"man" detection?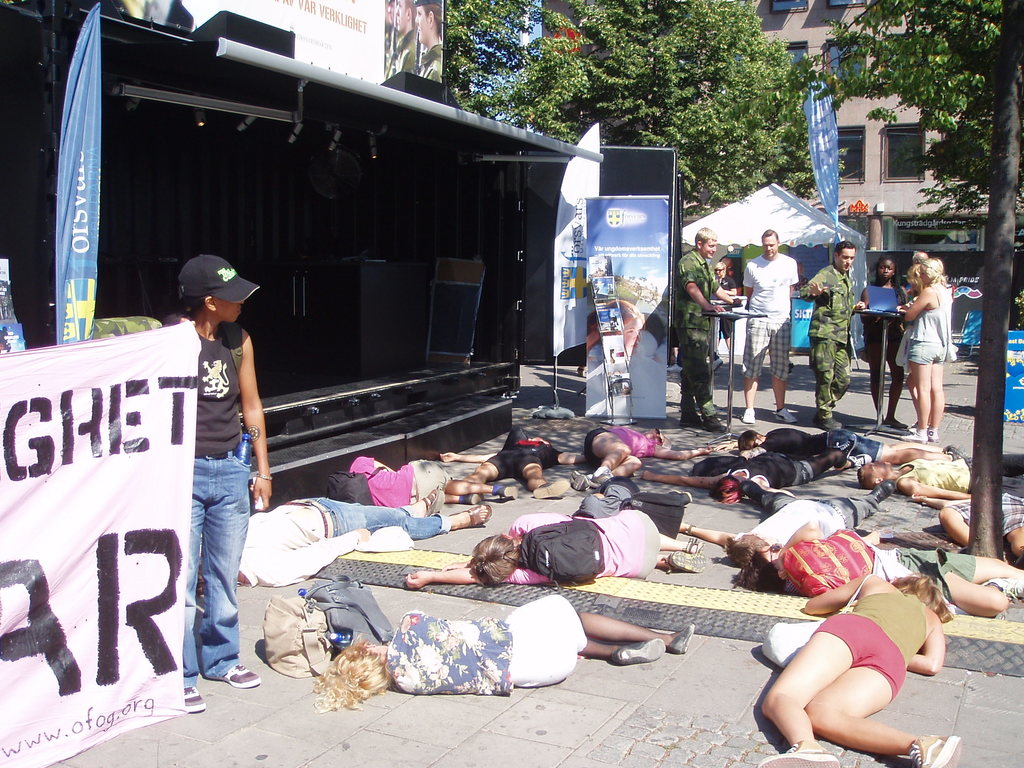
(458, 426, 590, 500)
